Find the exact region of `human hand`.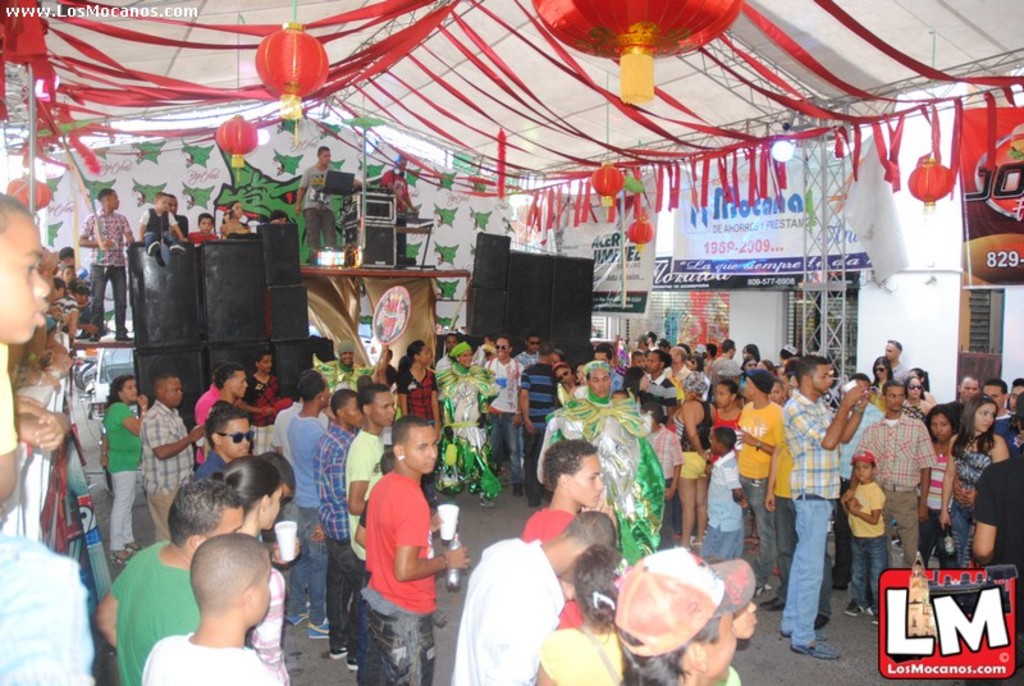
Exact region: 36 372 67 395.
